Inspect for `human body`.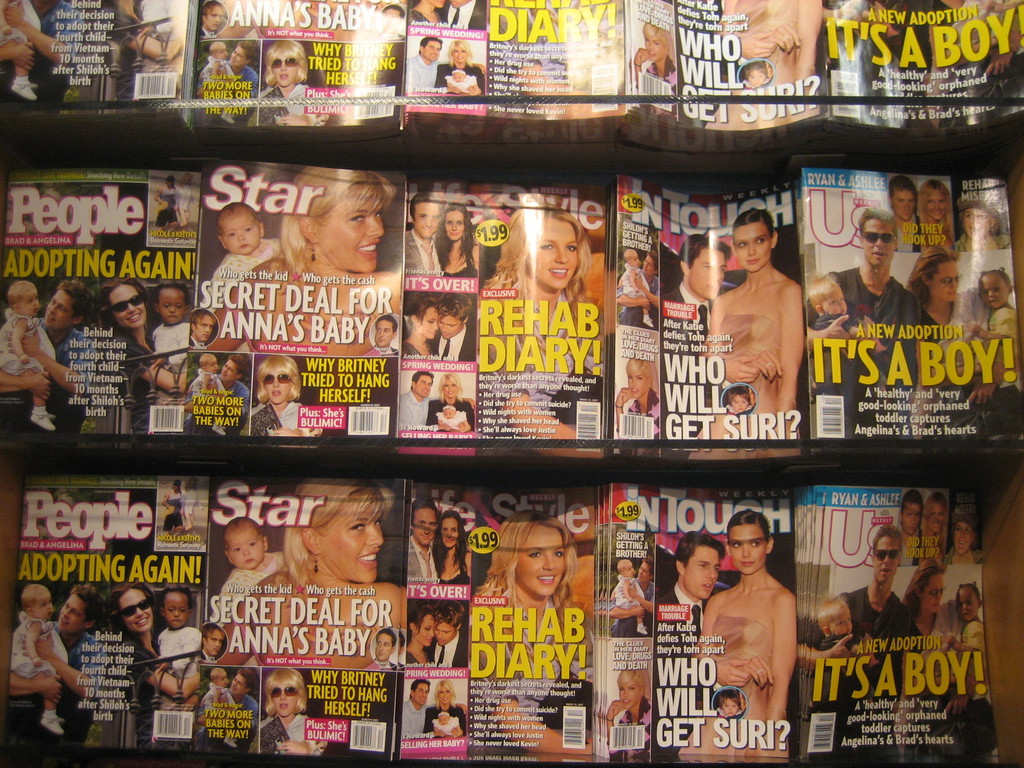
Inspection: BBox(12, 582, 96, 736).
